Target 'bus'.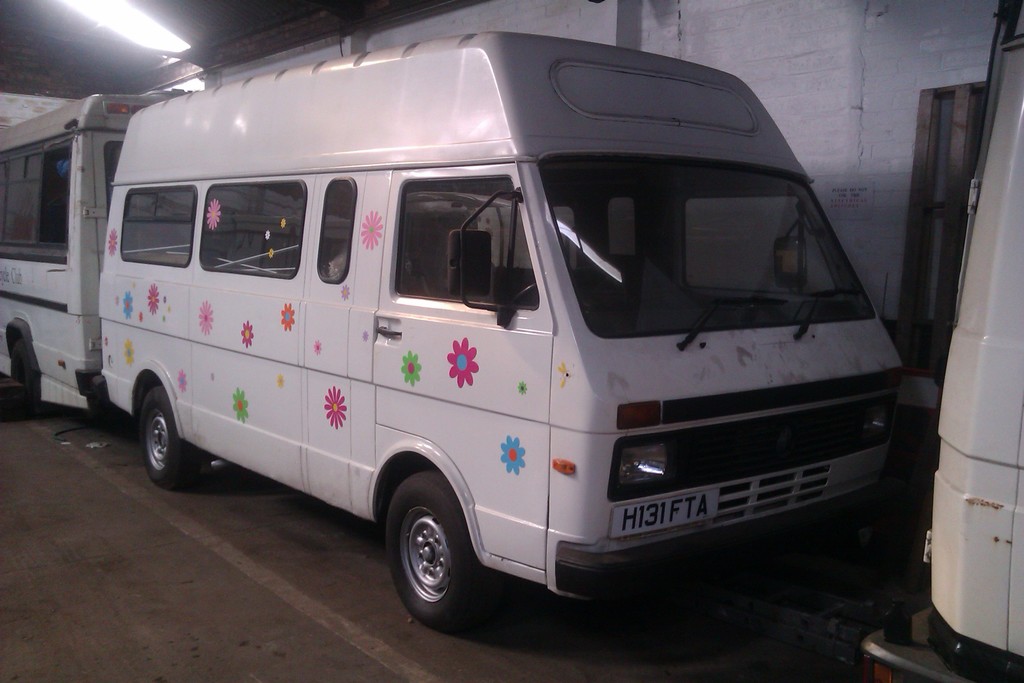
Target region: detection(105, 24, 909, 625).
